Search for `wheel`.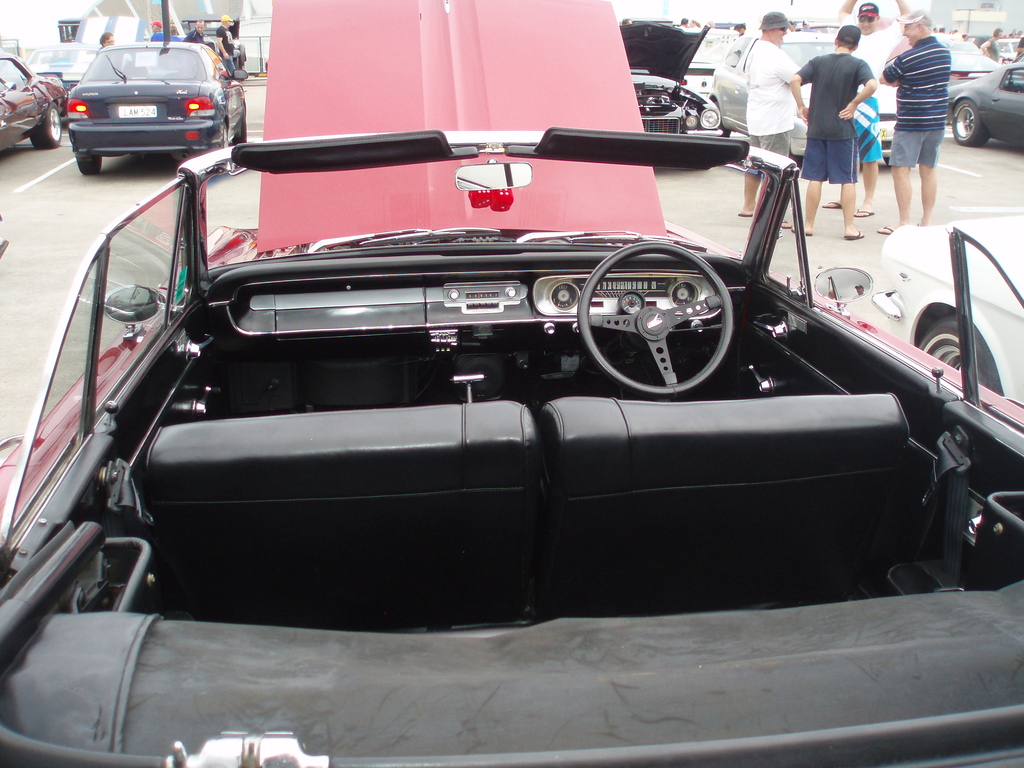
Found at bbox(952, 100, 992, 150).
